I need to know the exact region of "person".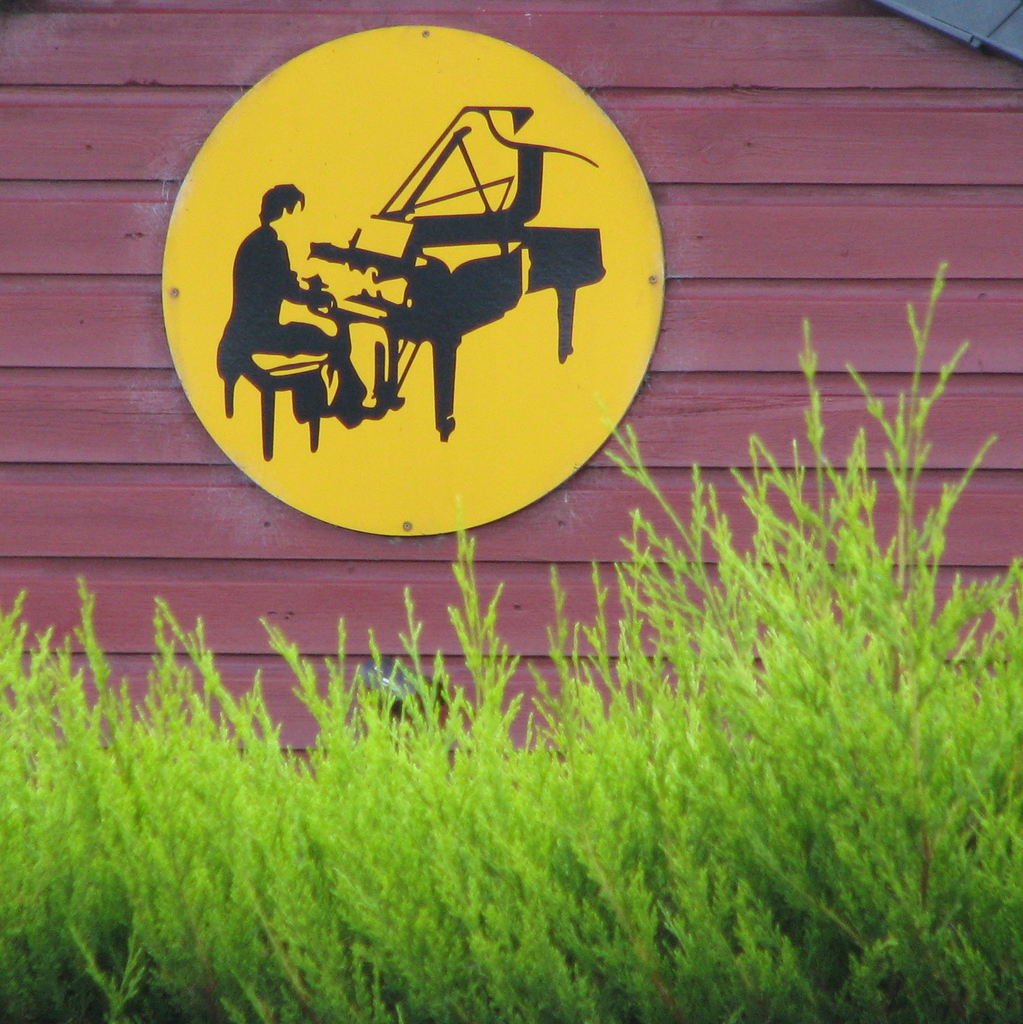
Region: 217:179:365:424.
